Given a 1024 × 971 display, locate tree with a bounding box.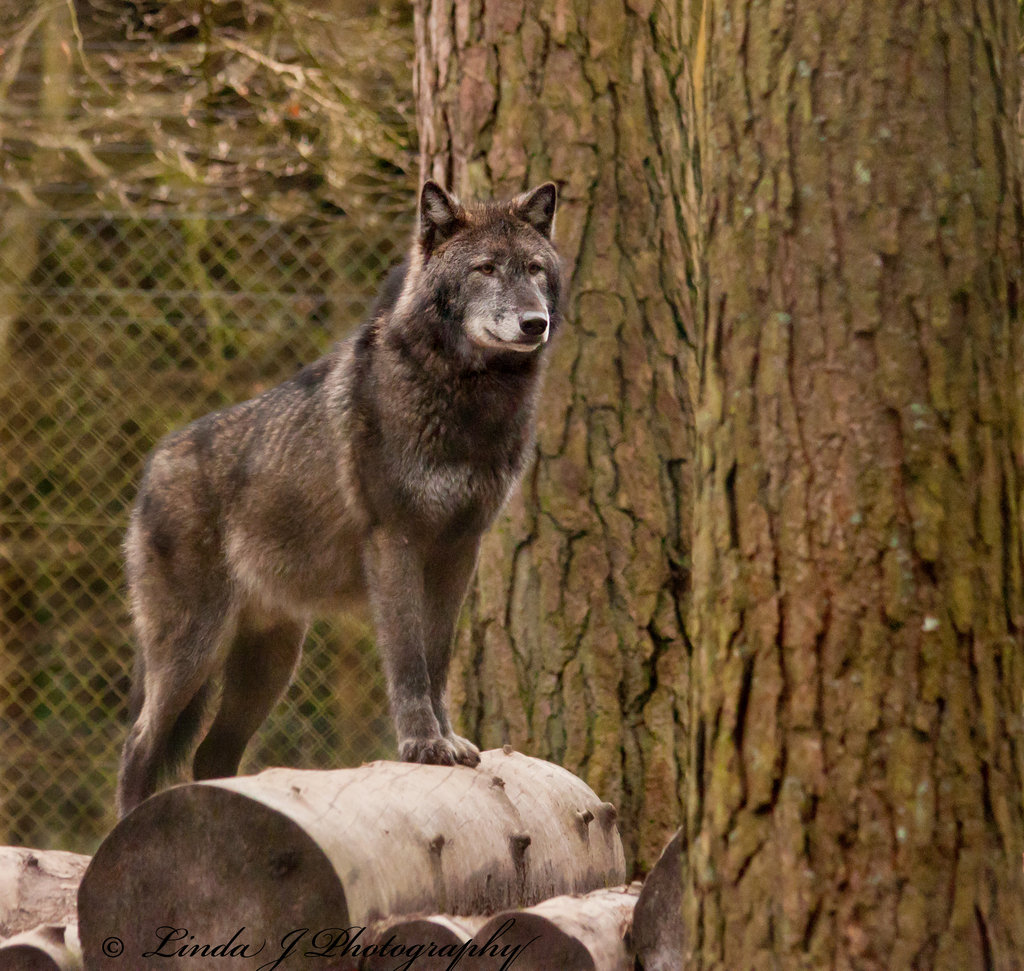
Located: bbox(419, 0, 1023, 967).
